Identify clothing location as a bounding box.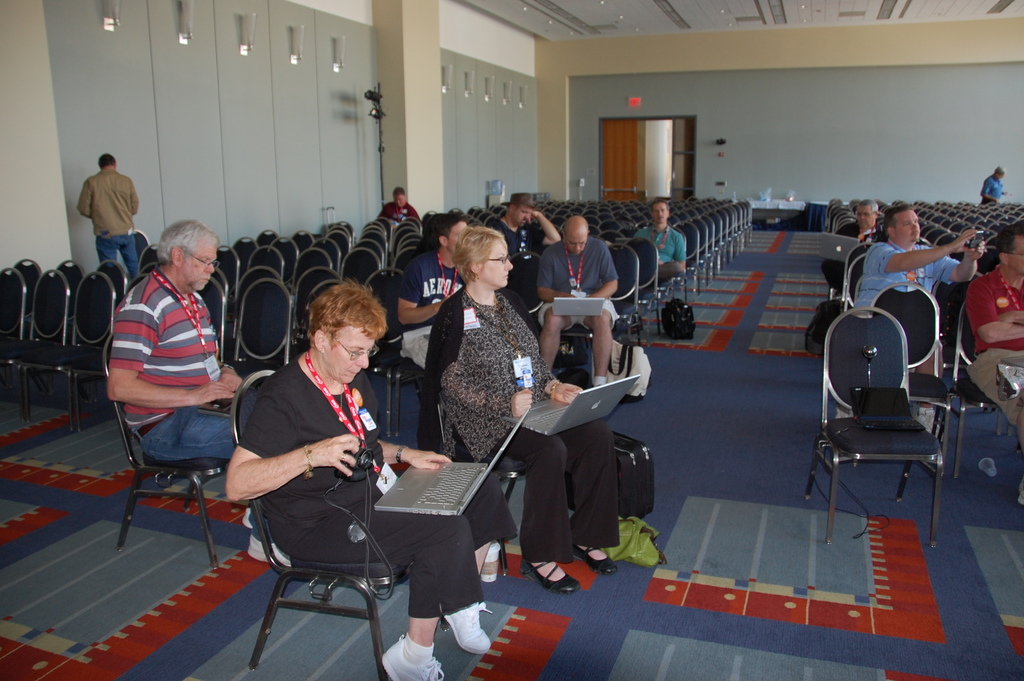
[x1=67, y1=149, x2=131, y2=267].
